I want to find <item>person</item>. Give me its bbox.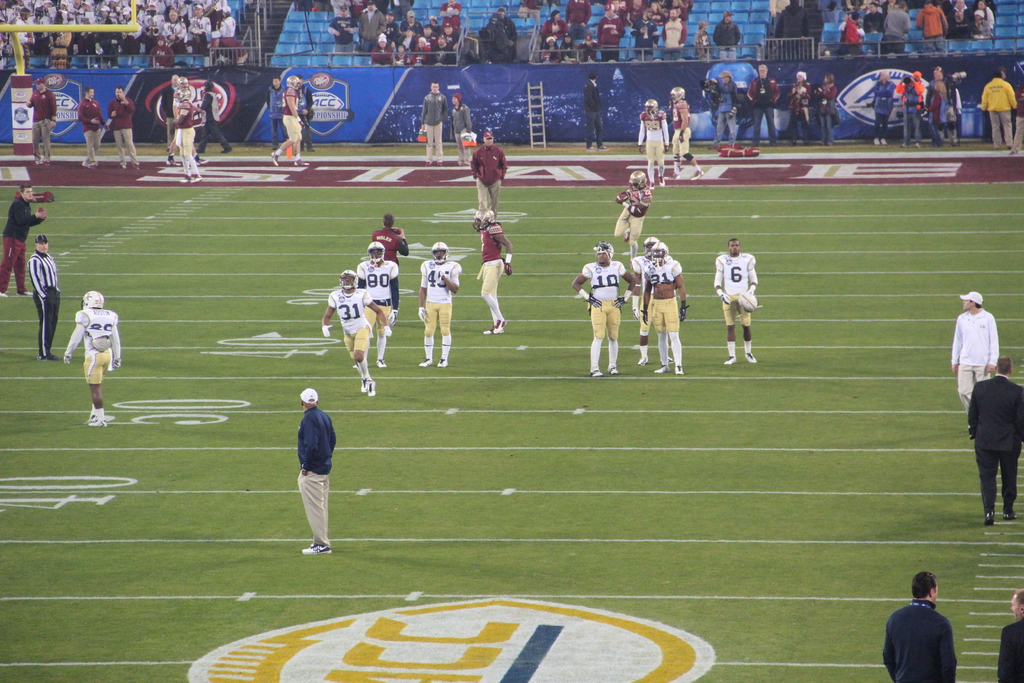
BBox(895, 76, 920, 150).
